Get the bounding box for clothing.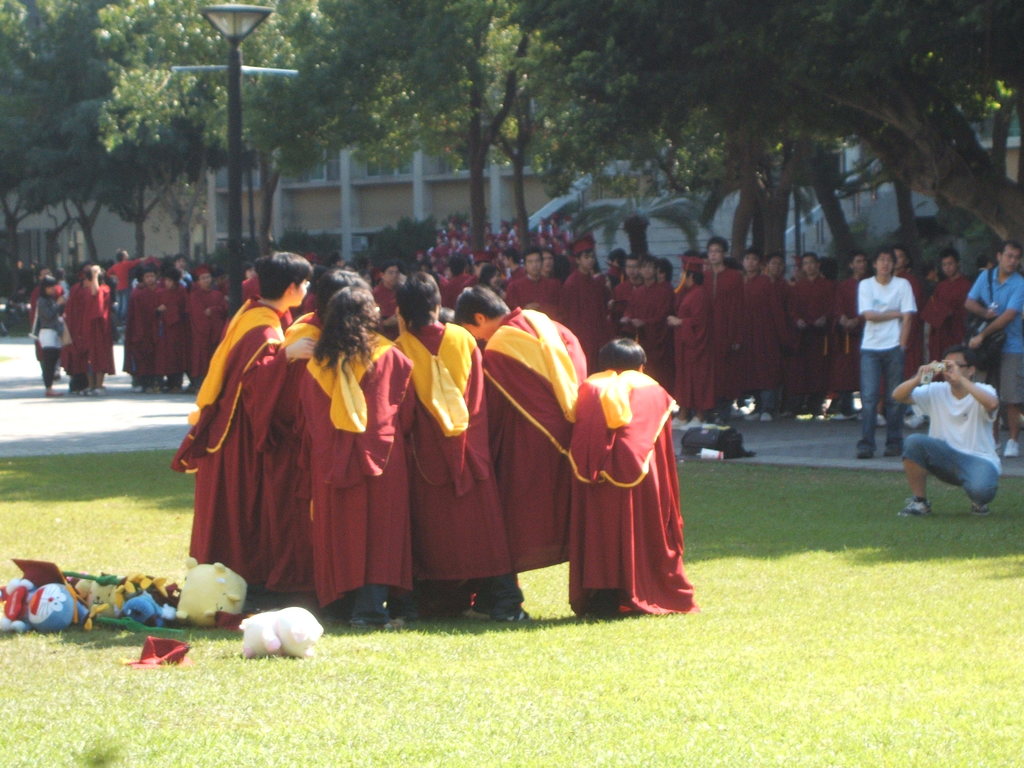
<bbox>854, 274, 924, 345</bbox>.
